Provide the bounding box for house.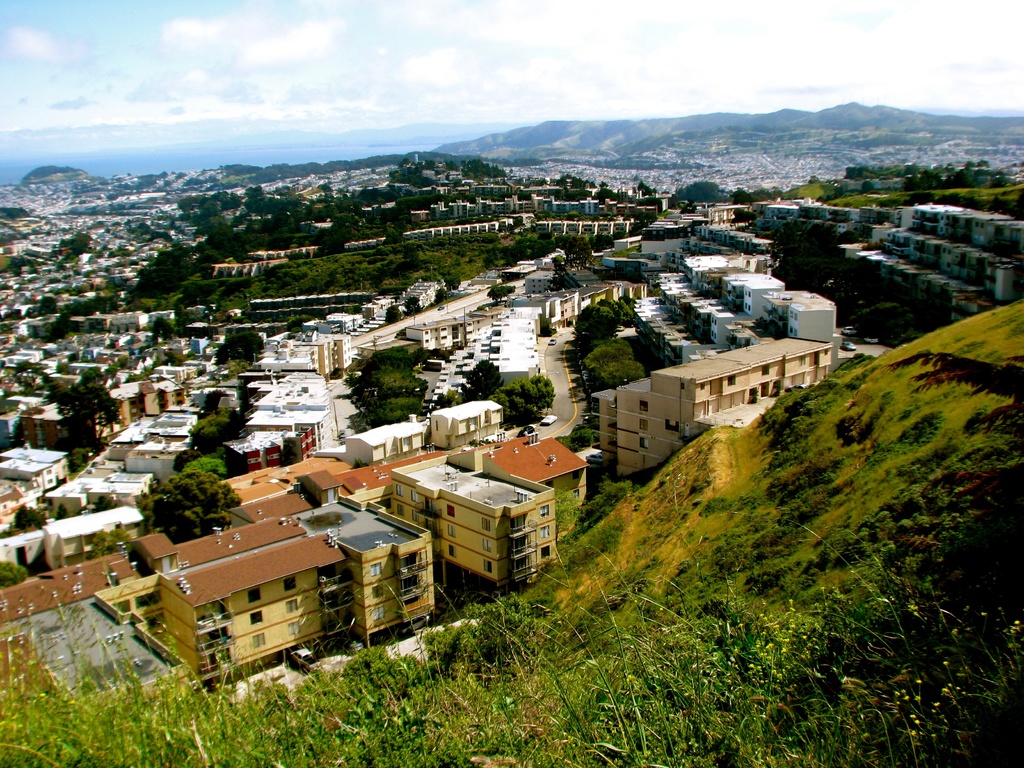
detection(143, 527, 354, 683).
